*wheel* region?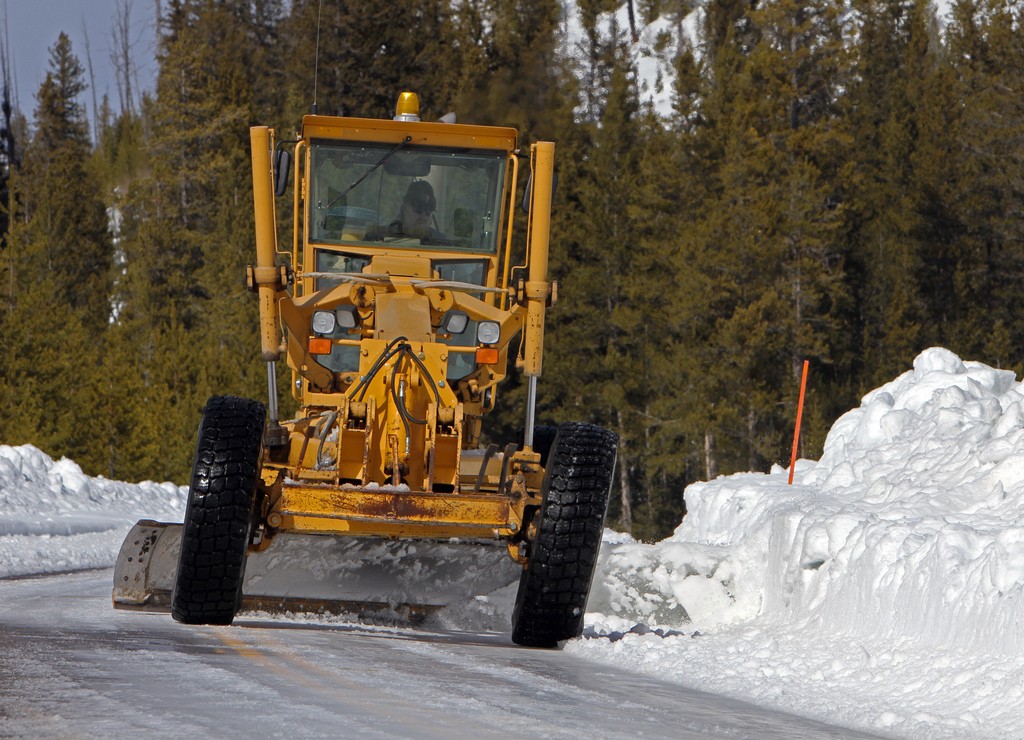
BBox(513, 417, 610, 648)
